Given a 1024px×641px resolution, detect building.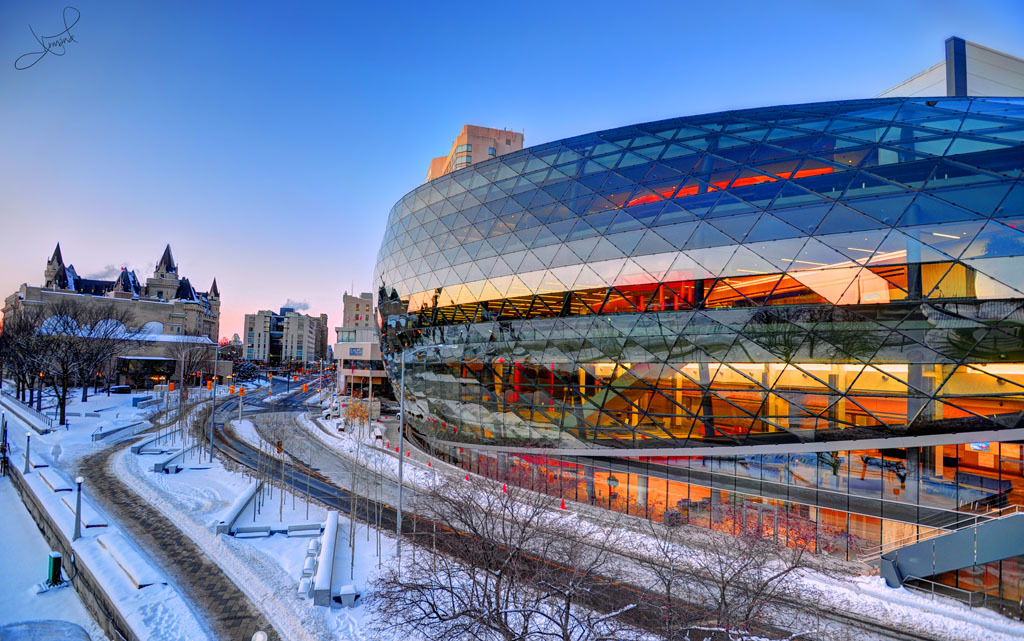
[x1=372, y1=98, x2=1023, y2=614].
